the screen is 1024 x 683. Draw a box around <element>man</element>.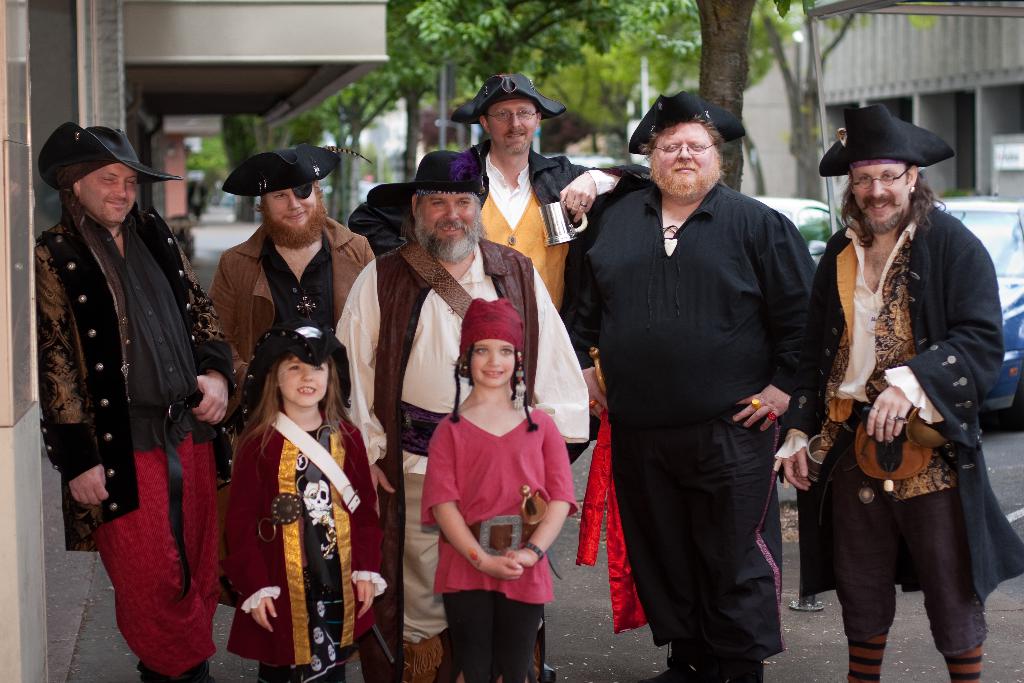
34:122:236:682.
